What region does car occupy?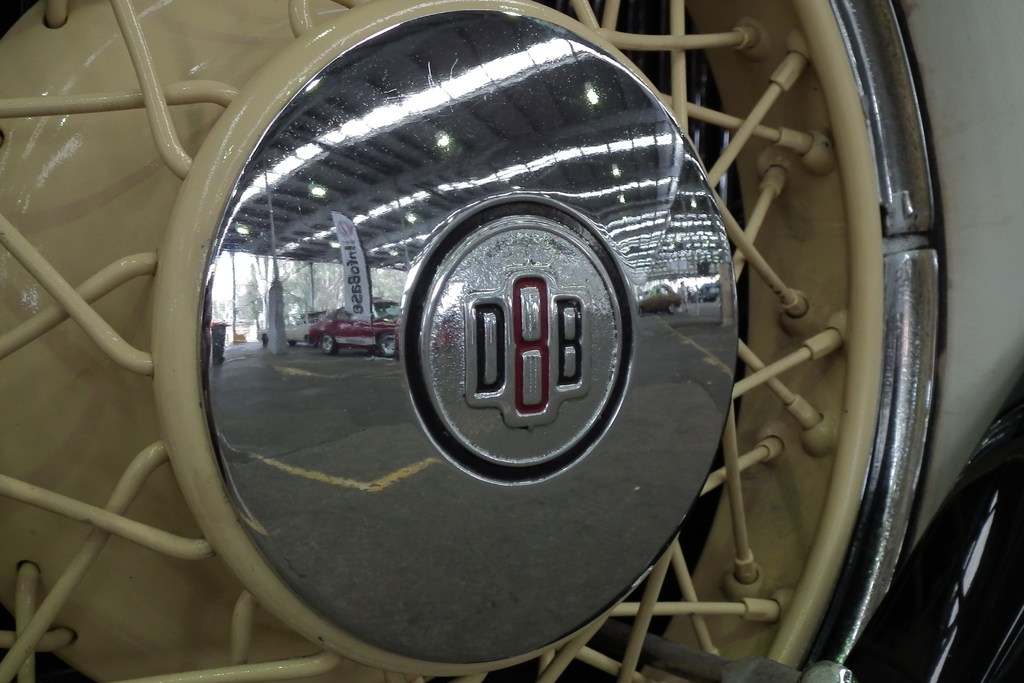
(x1=309, y1=300, x2=392, y2=359).
